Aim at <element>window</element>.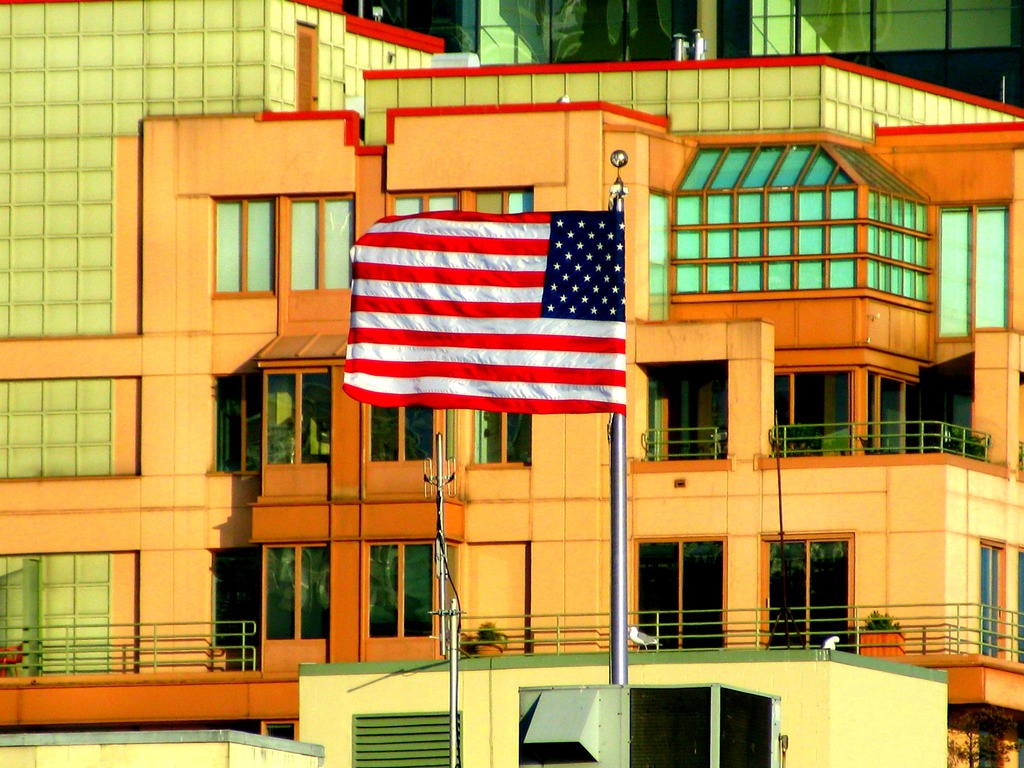
Aimed at {"x1": 934, "y1": 199, "x2": 1013, "y2": 338}.
